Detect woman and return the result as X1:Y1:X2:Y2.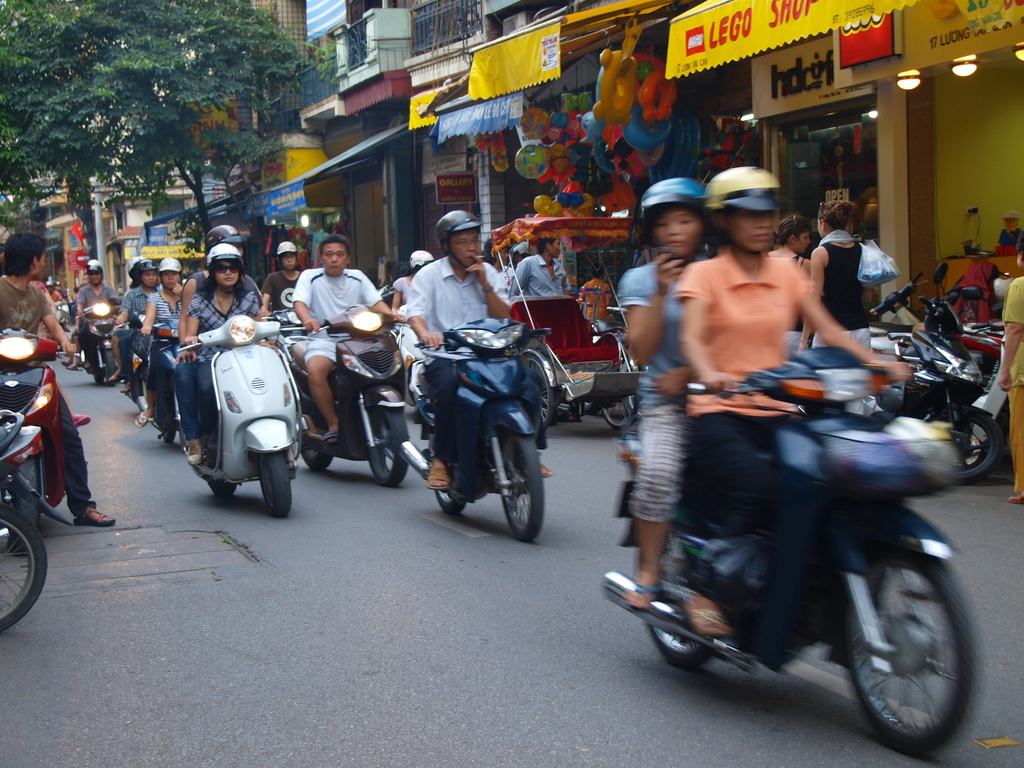
622:177:694:611.
